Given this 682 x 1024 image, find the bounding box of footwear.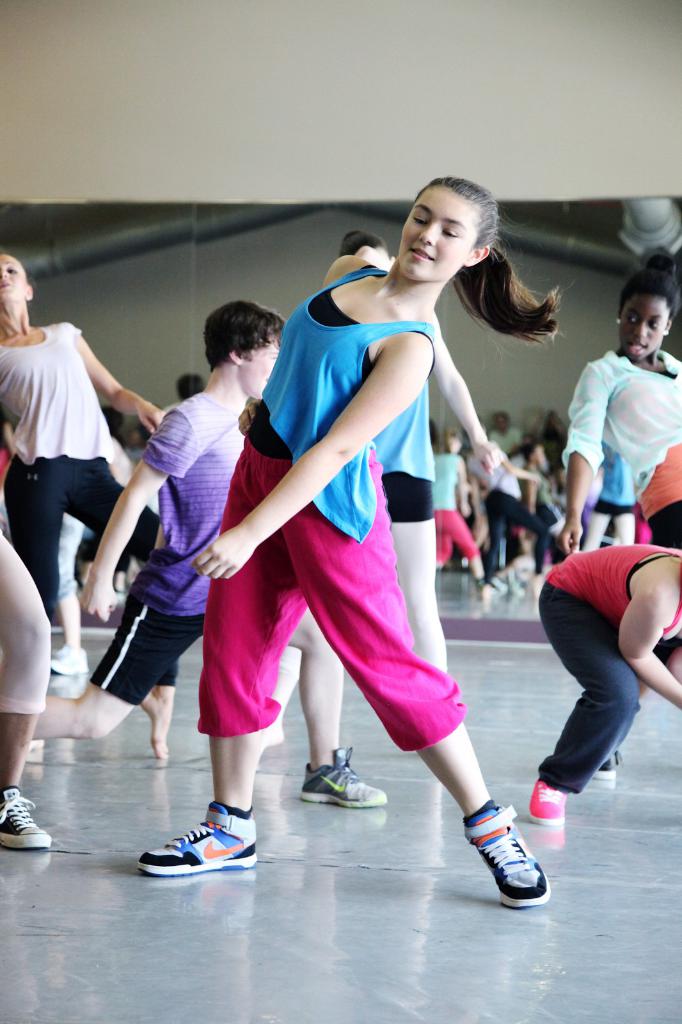
(left=0, top=778, right=53, bottom=849).
